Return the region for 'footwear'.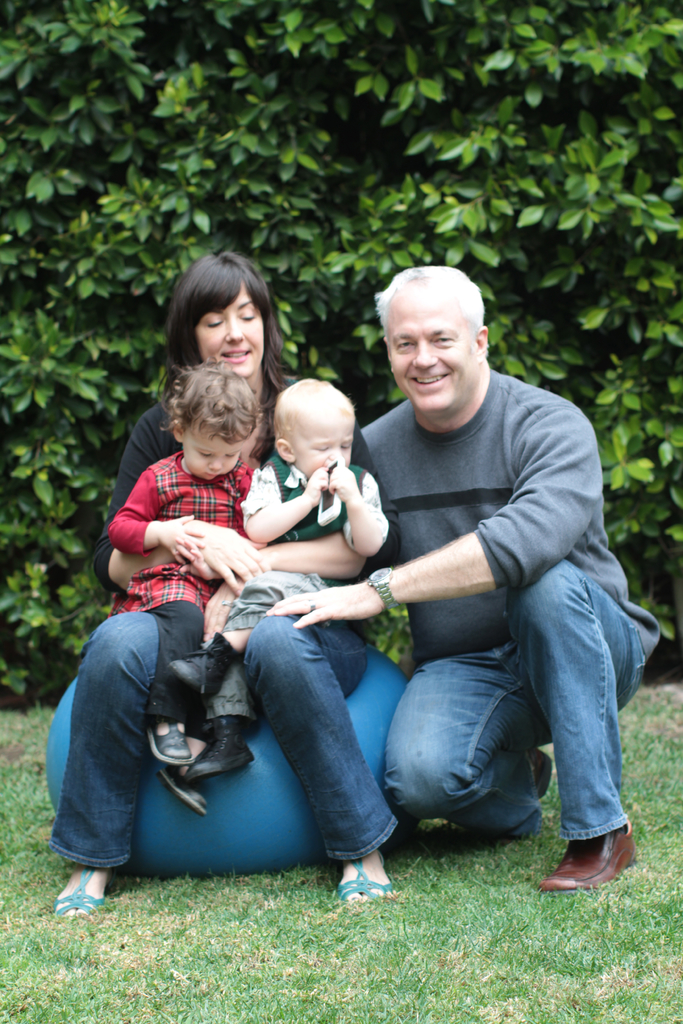
Rect(344, 865, 405, 904).
